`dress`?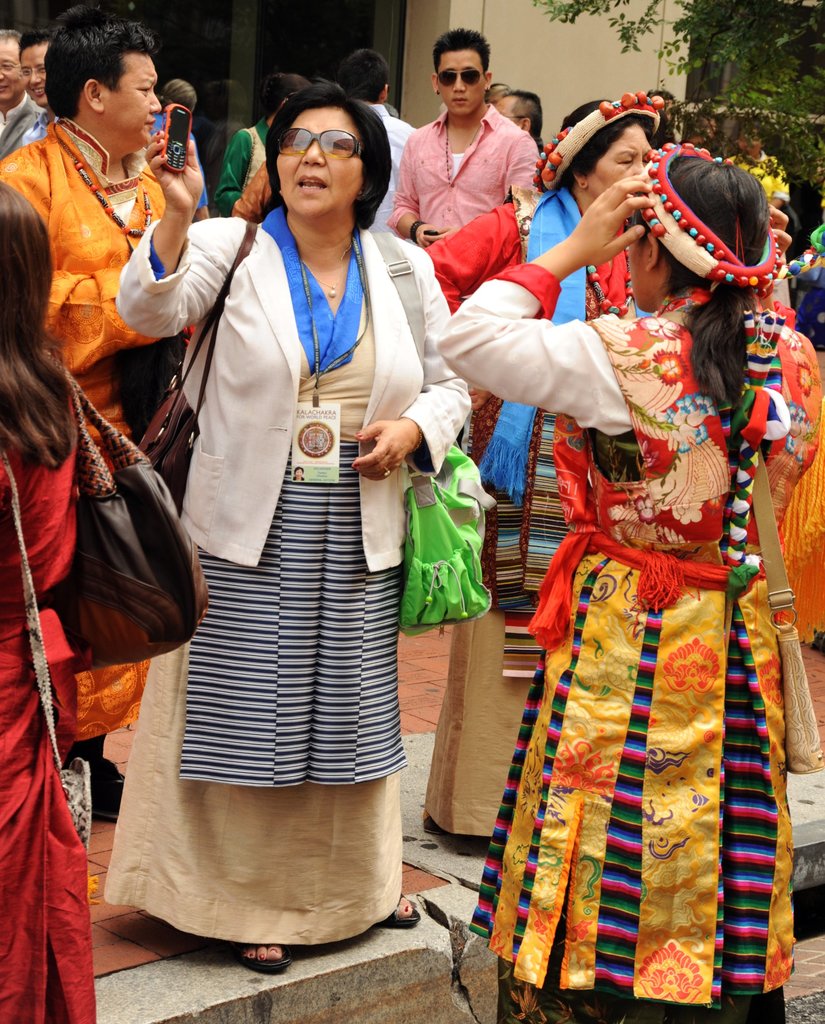
<box>436,258,816,1023</box>
